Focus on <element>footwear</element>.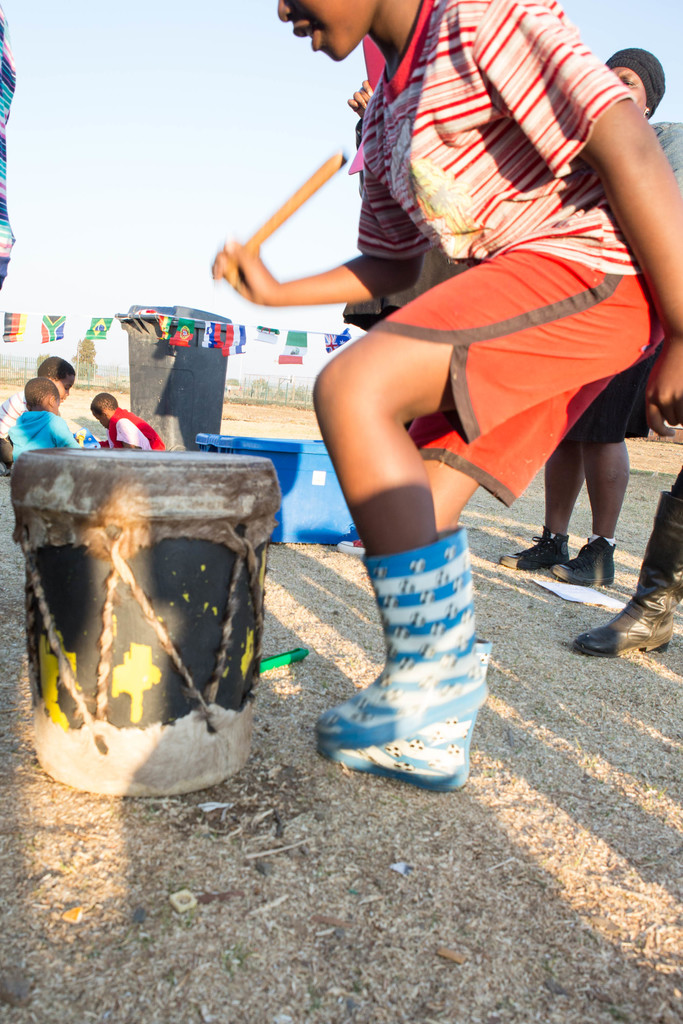
Focused at bbox=[499, 527, 566, 571].
